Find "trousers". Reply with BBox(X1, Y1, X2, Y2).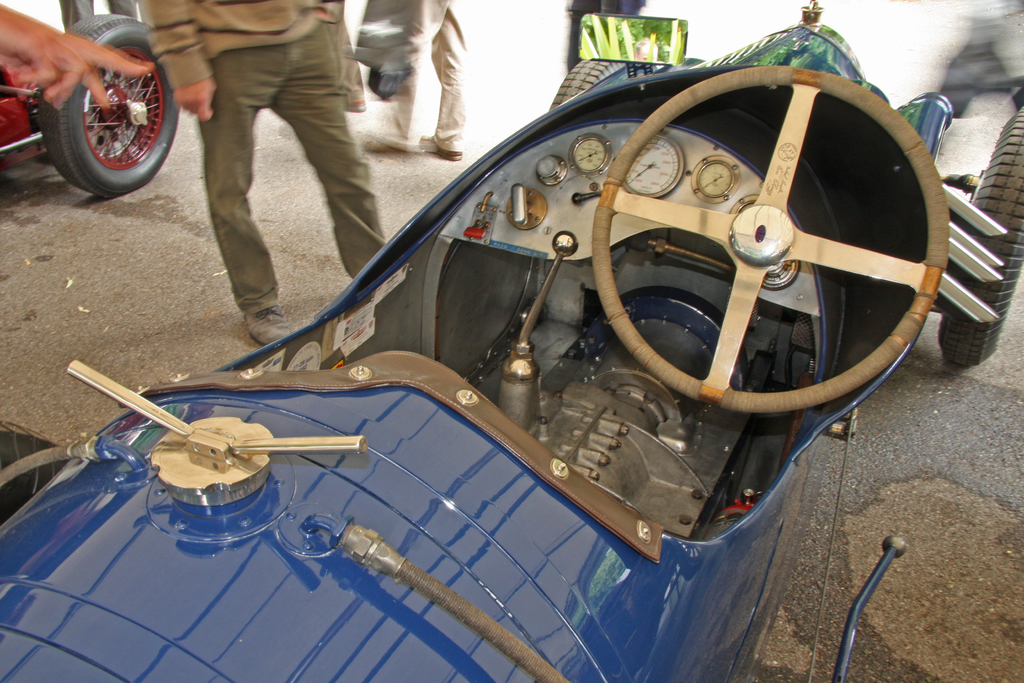
BBox(372, 0, 475, 154).
